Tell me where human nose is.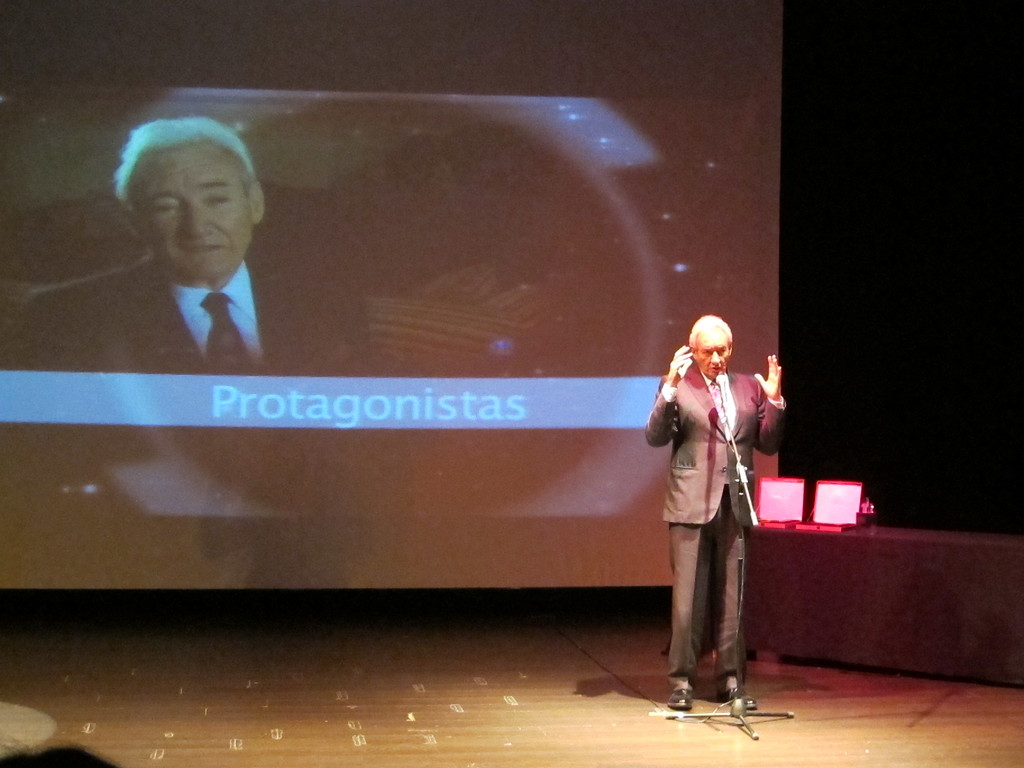
human nose is at BBox(708, 353, 721, 369).
